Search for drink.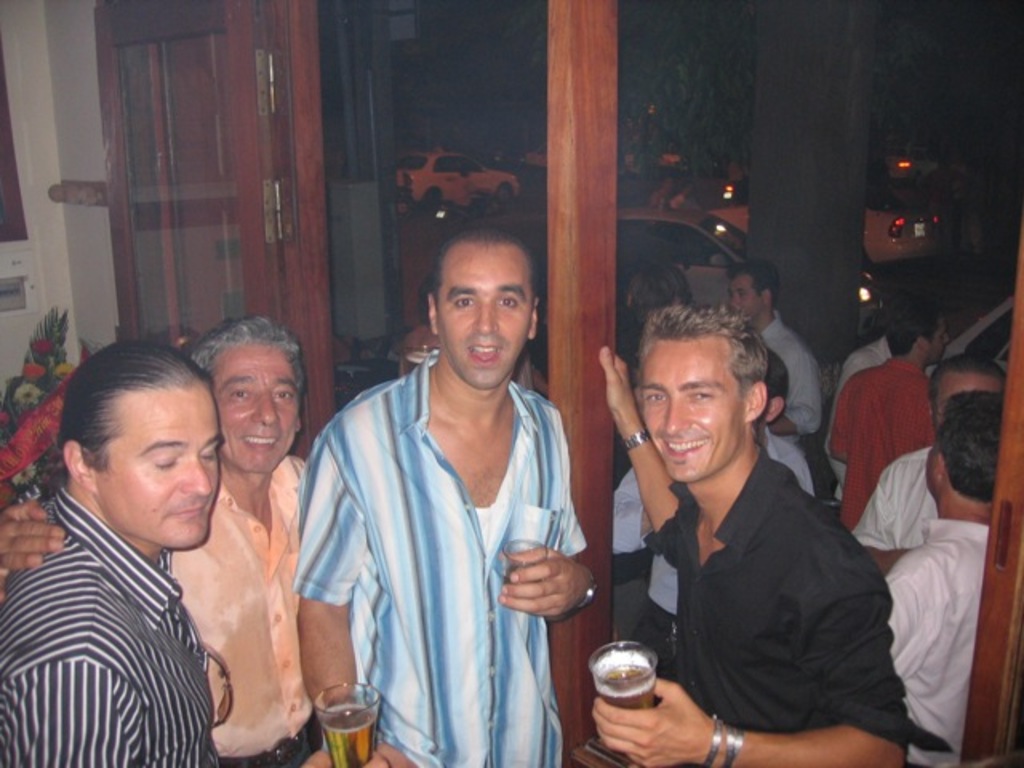
Found at box=[598, 661, 662, 706].
